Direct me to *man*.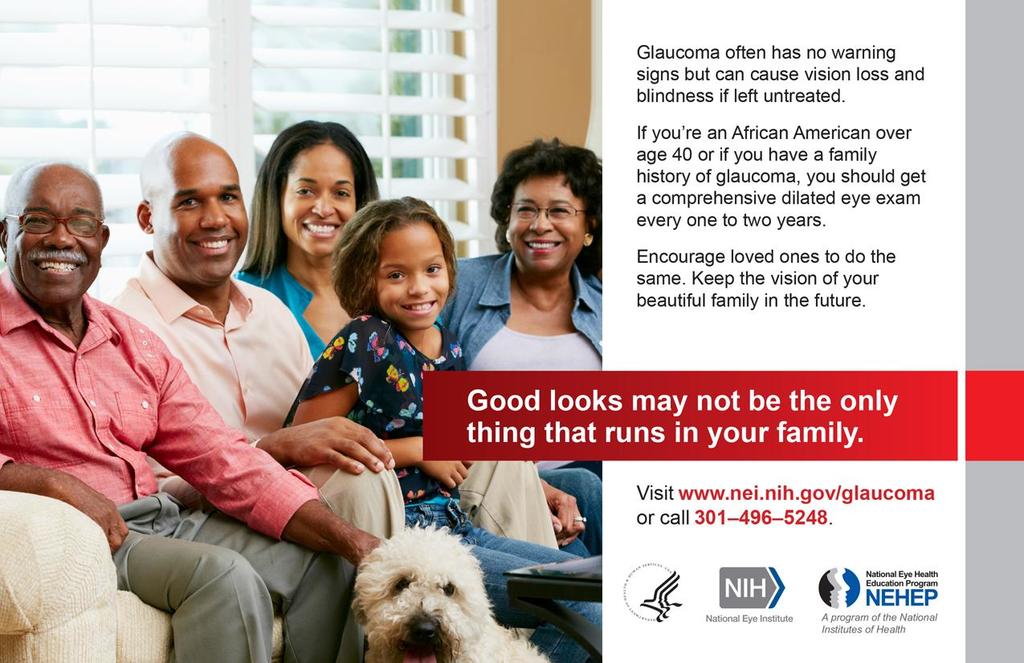
Direction: 1, 162, 379, 662.
